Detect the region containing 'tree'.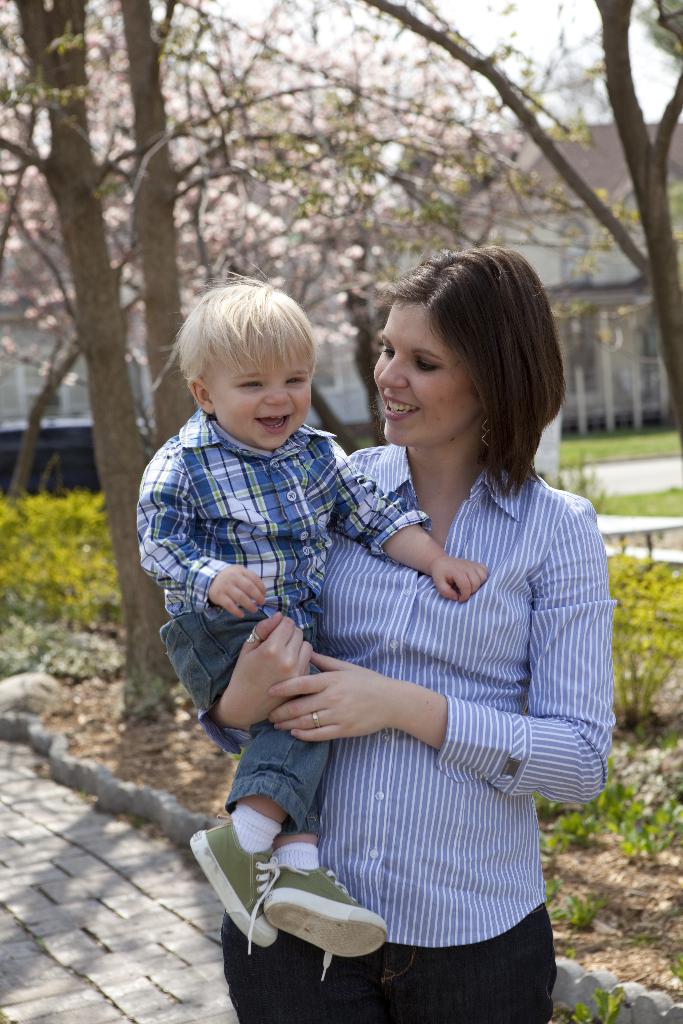
13:0:182:712.
